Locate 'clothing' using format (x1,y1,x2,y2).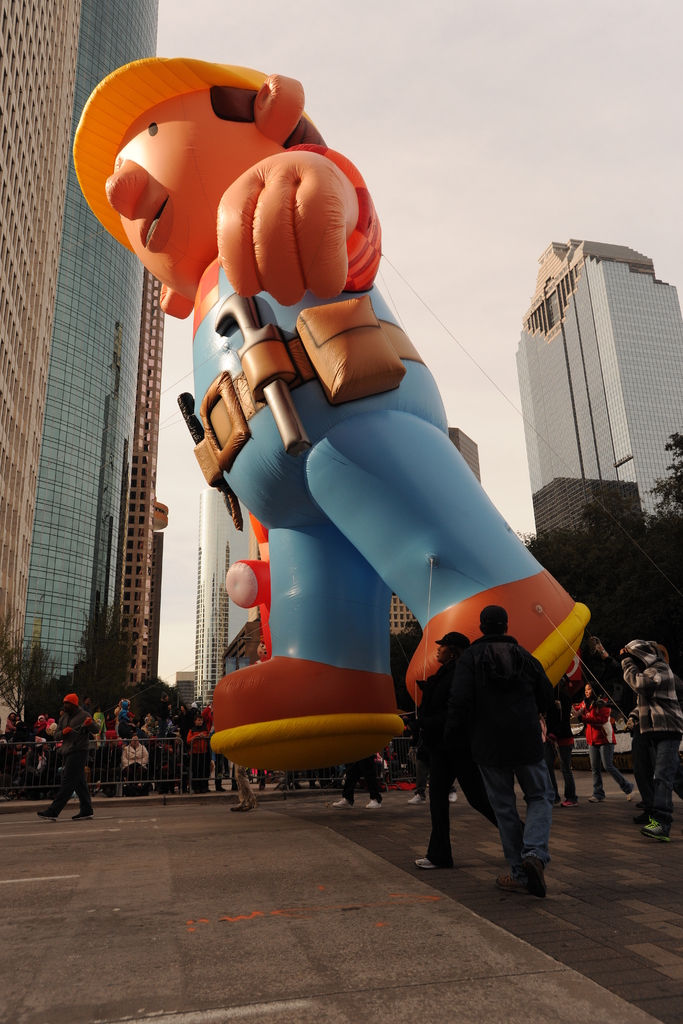
(417,662,525,865).
